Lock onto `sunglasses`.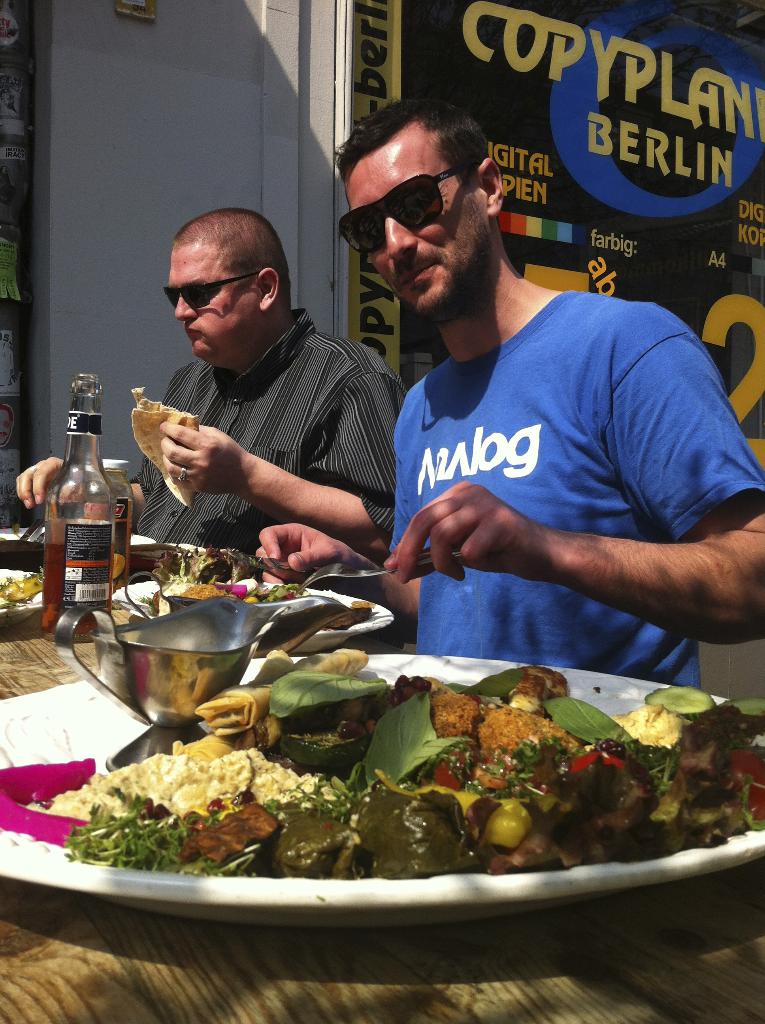
Locked: bbox=(161, 273, 257, 307).
